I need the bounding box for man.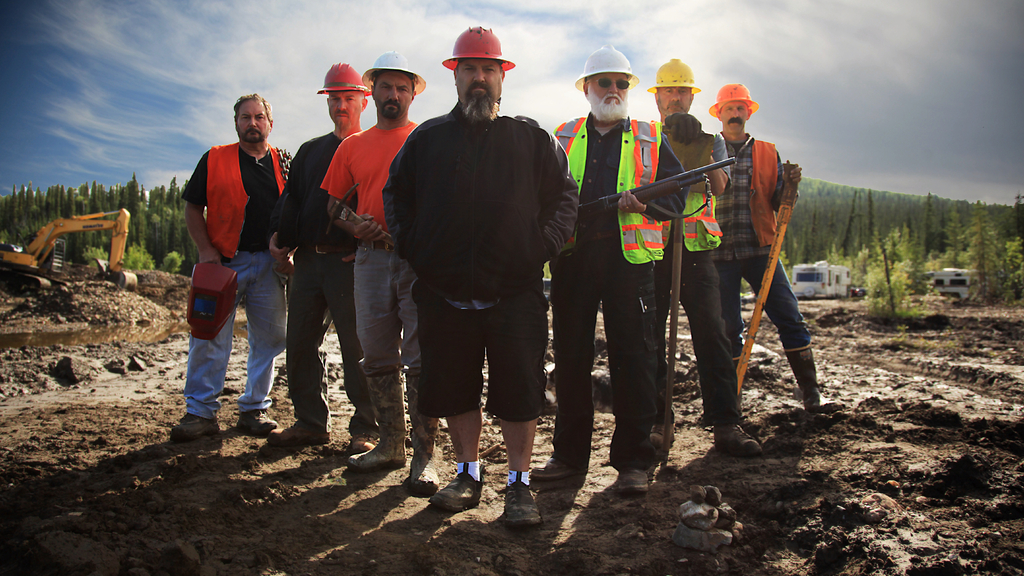
Here it is: (left=641, top=56, right=765, bottom=462).
